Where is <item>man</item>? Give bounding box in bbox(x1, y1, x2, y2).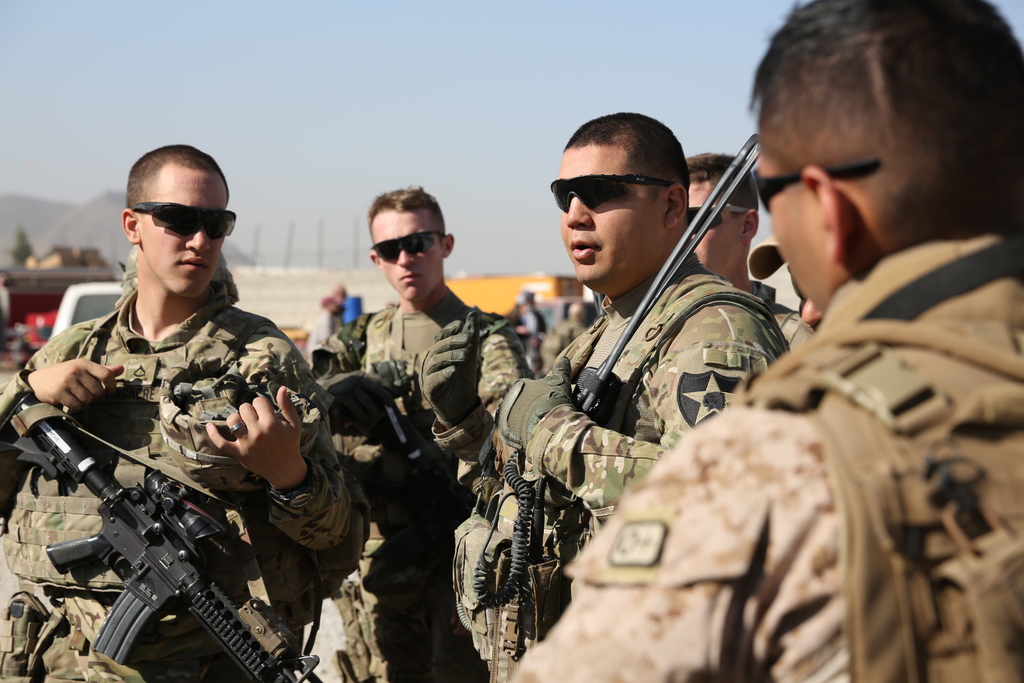
bbox(516, 0, 1023, 682).
